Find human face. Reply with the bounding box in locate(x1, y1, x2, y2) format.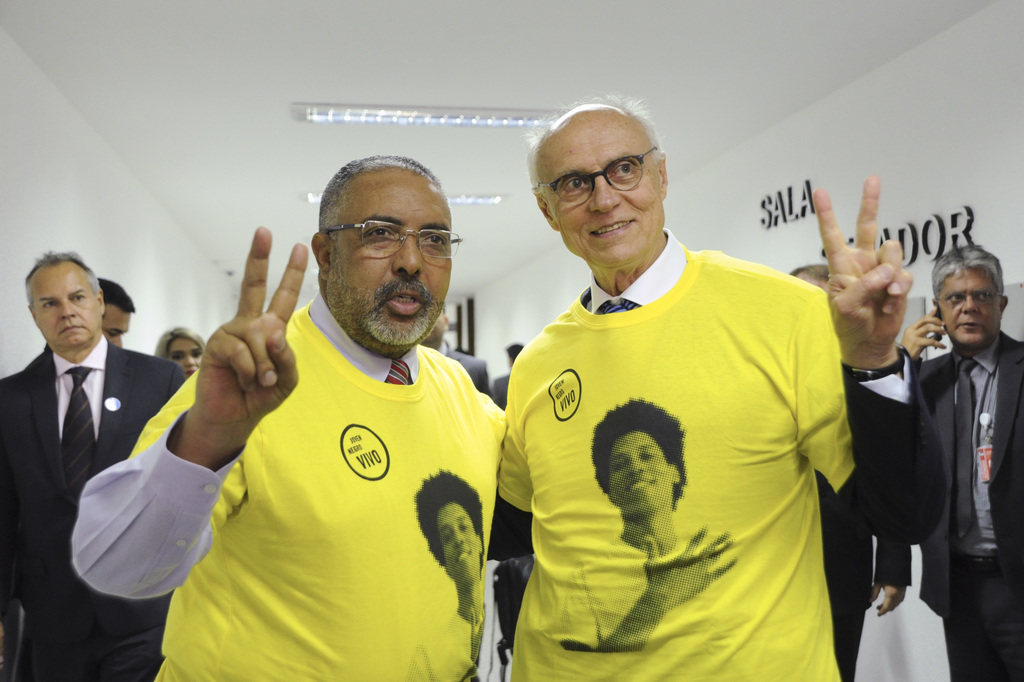
locate(609, 432, 673, 516).
